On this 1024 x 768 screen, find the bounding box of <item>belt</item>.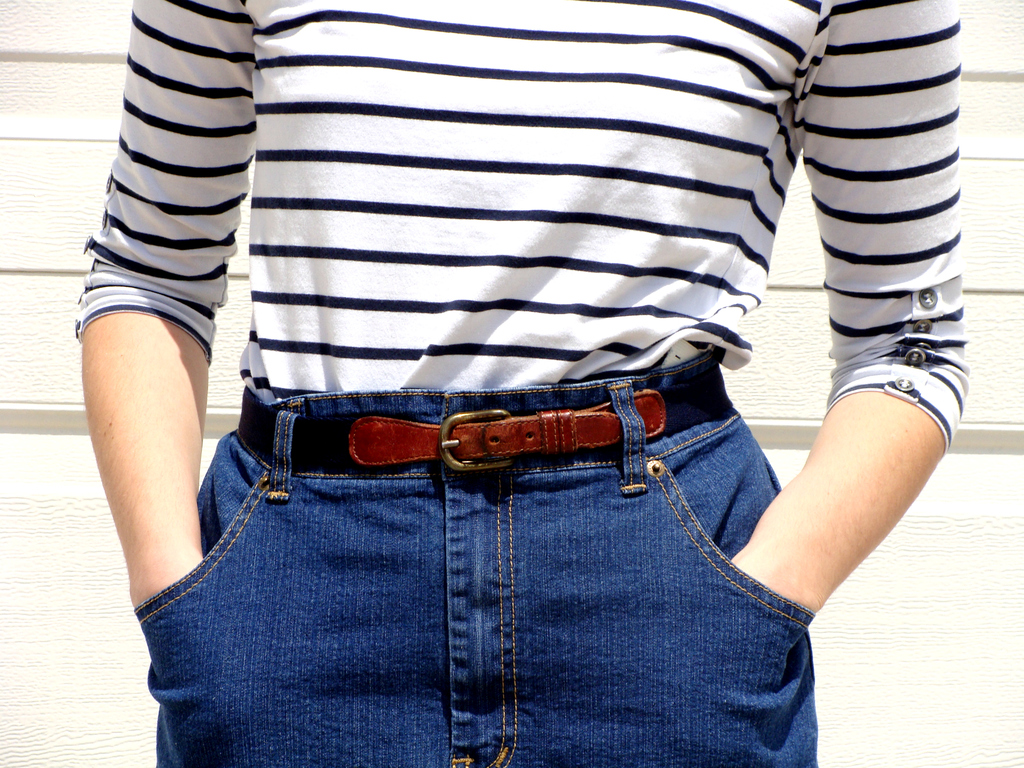
Bounding box: box(238, 362, 733, 472).
